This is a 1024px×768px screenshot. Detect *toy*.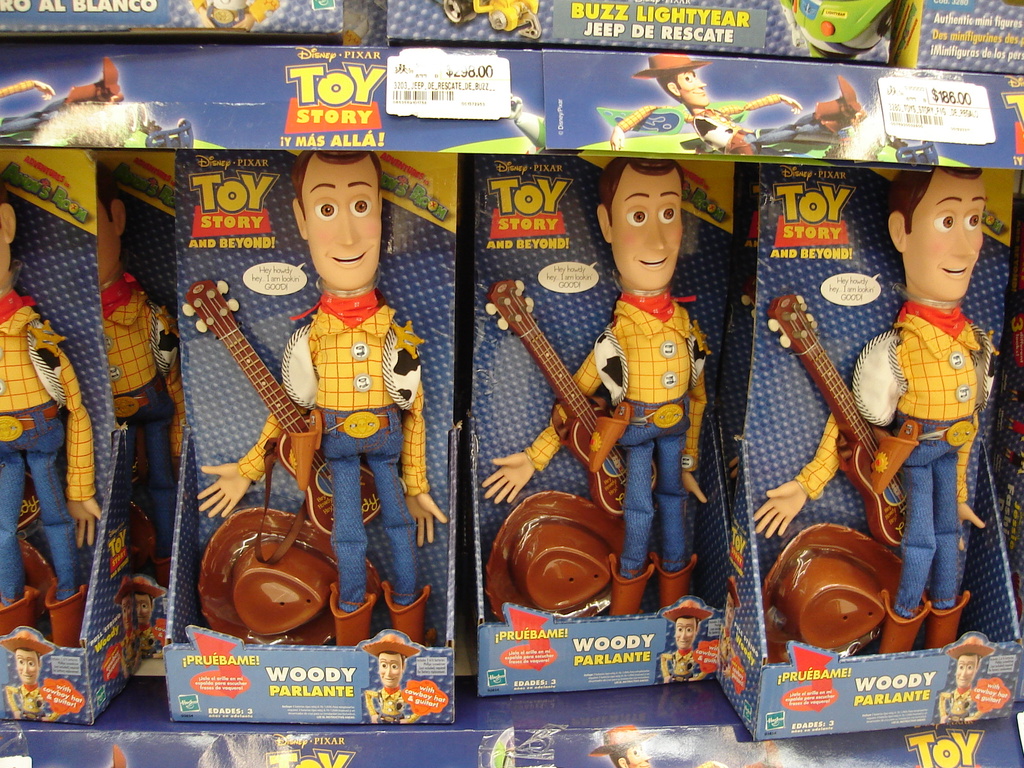
locate(748, 156, 993, 653).
